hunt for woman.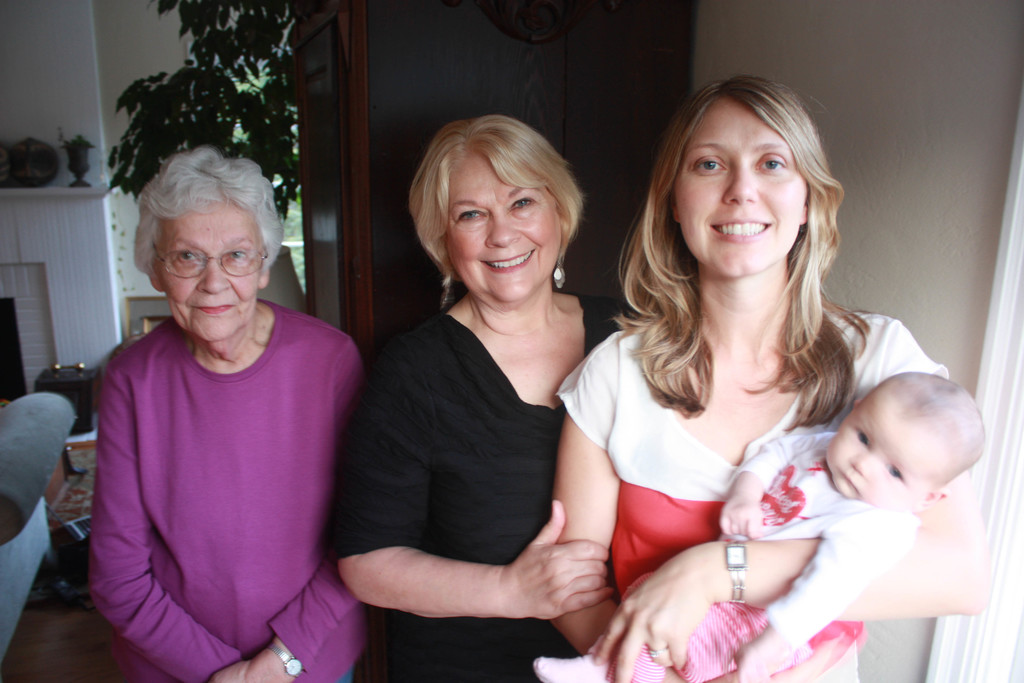
Hunted down at locate(88, 145, 376, 682).
